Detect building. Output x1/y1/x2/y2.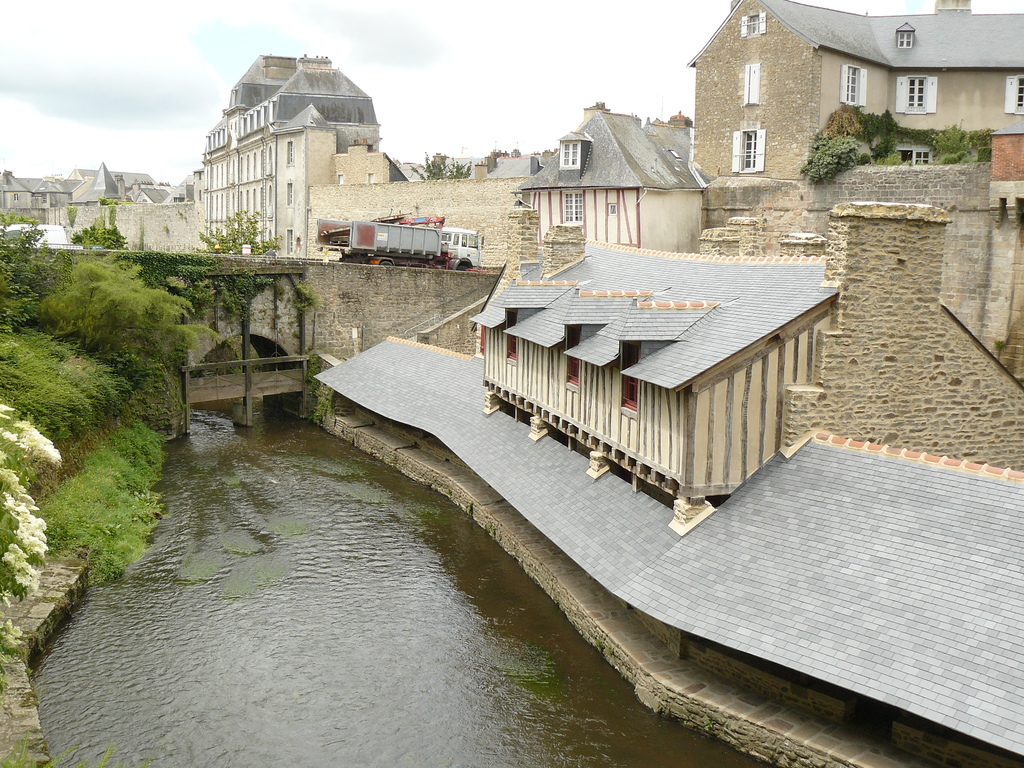
190/52/380/265.
